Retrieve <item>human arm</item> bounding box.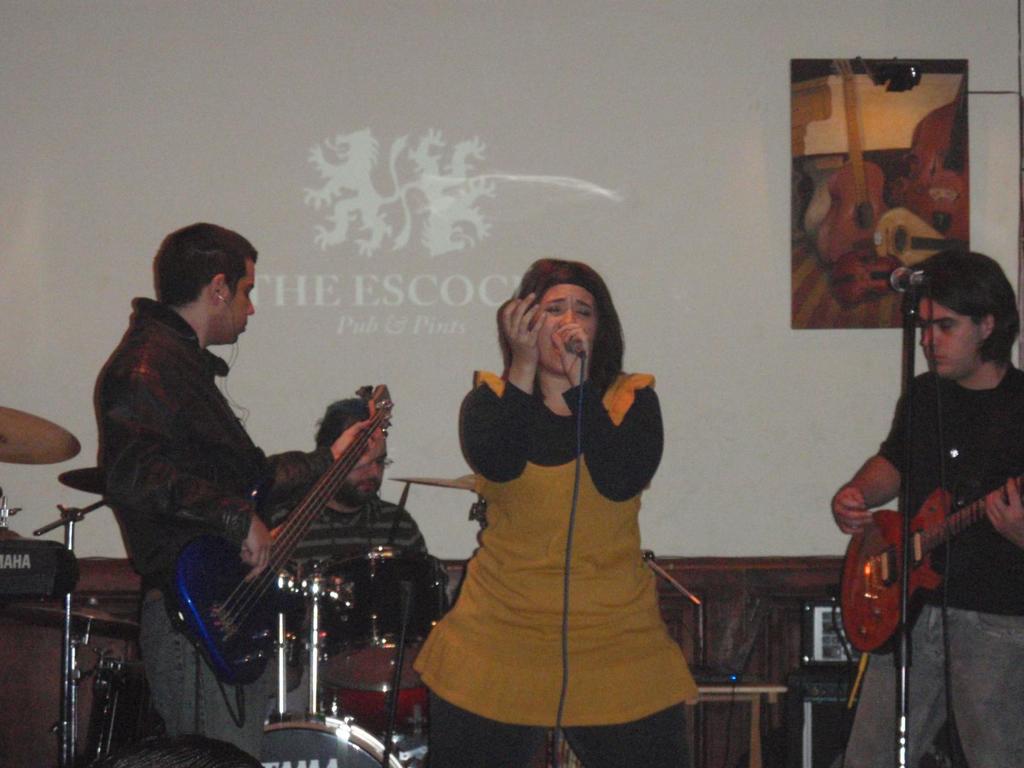
Bounding box: <bbox>106, 369, 282, 577</bbox>.
